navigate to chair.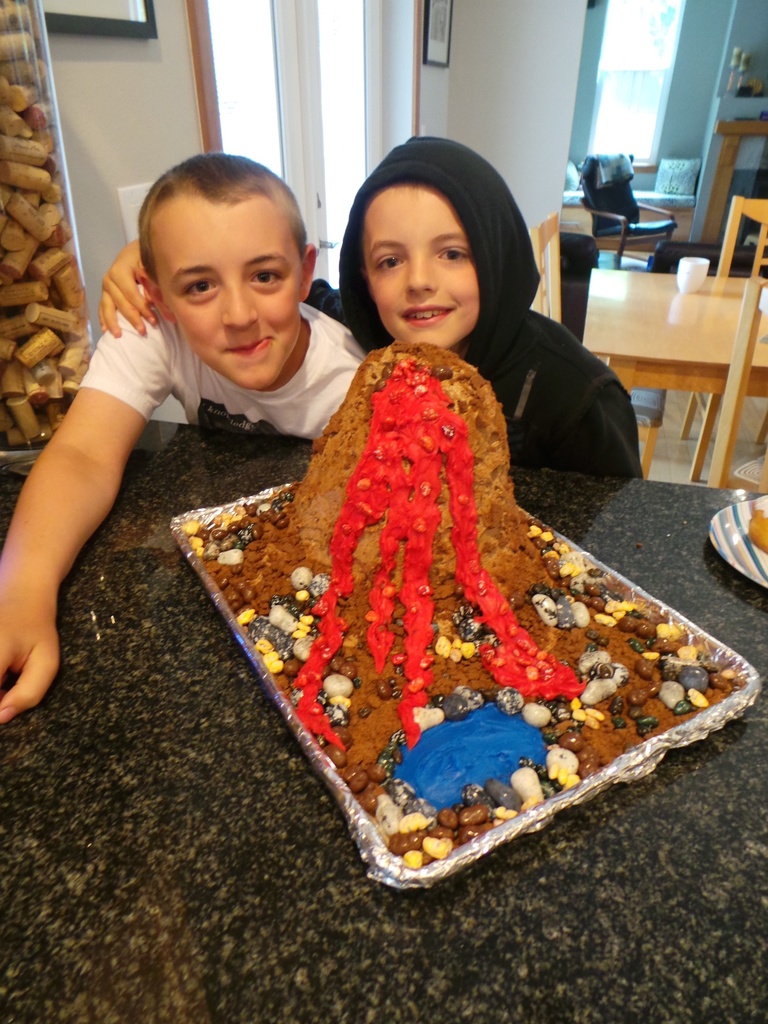
Navigation target: 681:273:767:485.
